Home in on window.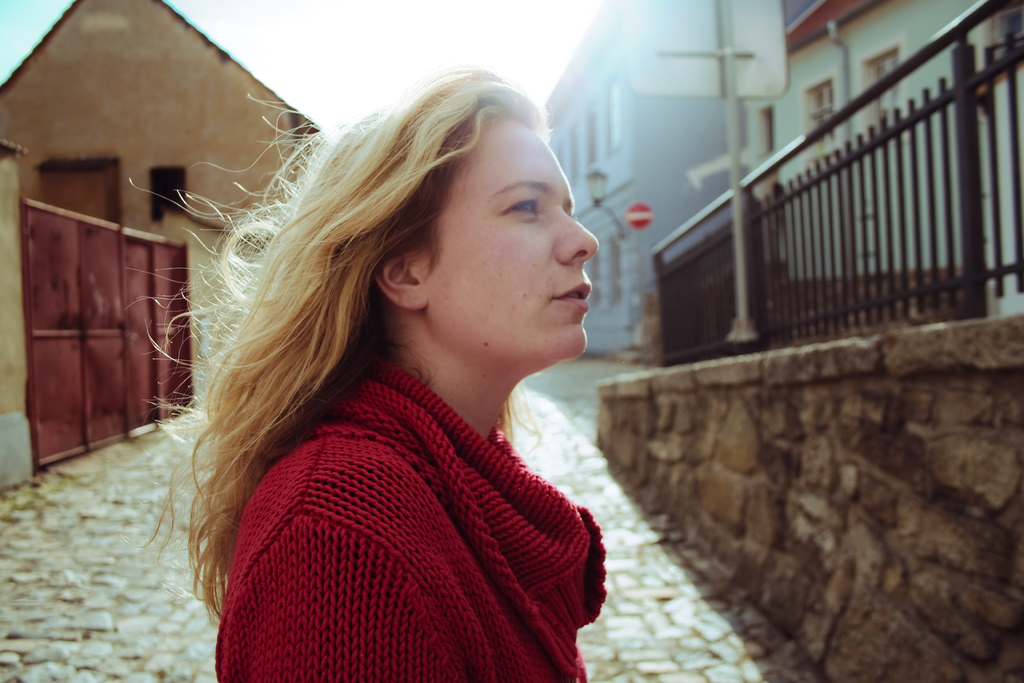
Homed in at Rect(804, 81, 838, 156).
